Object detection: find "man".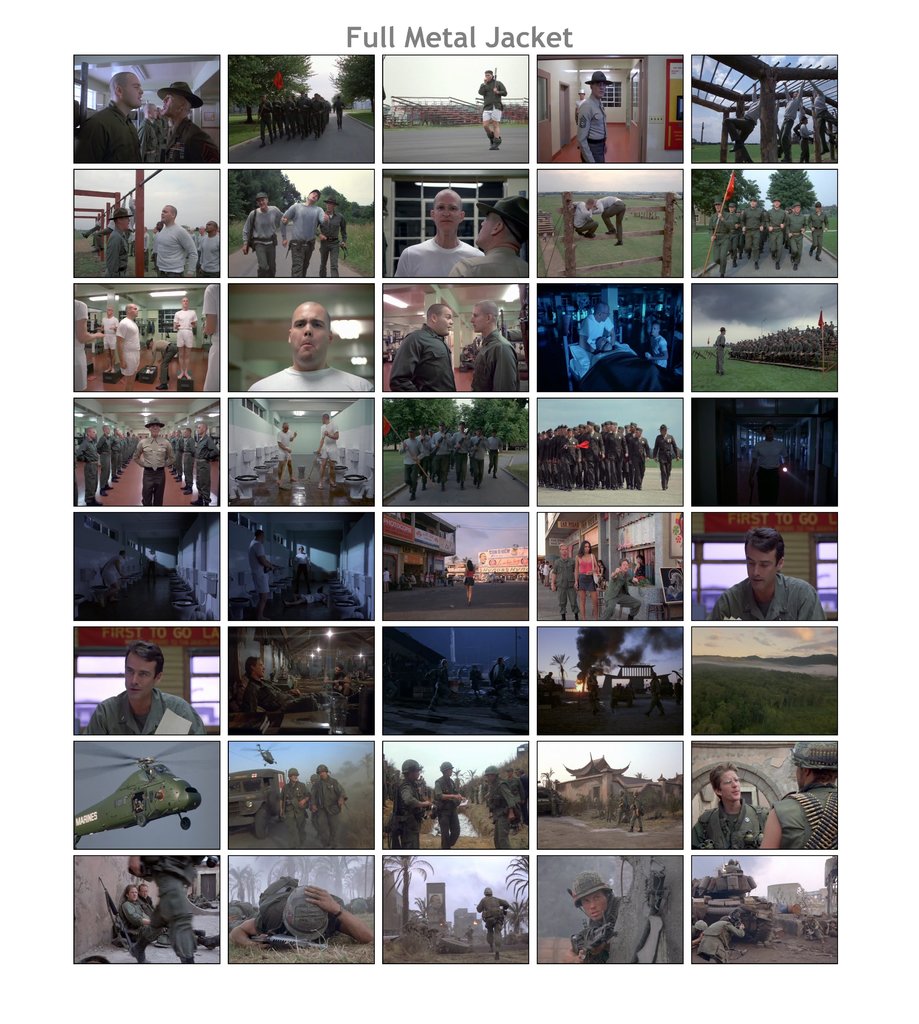
{"x1": 482, "y1": 764, "x2": 519, "y2": 852}.
